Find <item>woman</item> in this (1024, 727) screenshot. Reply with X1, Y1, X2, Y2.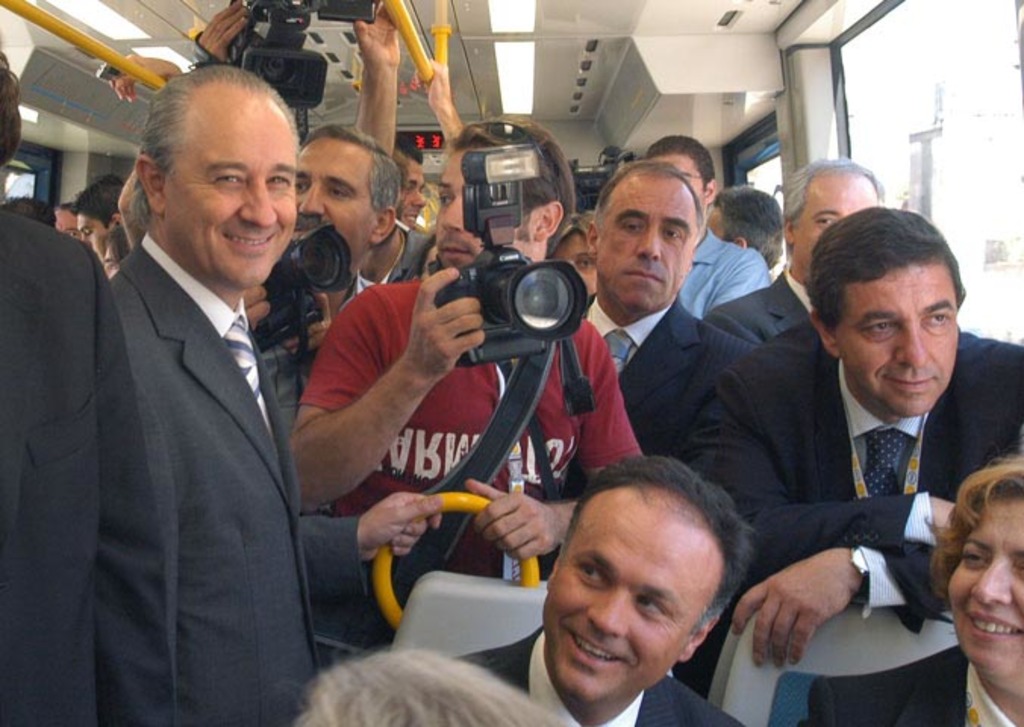
915, 438, 1023, 724.
